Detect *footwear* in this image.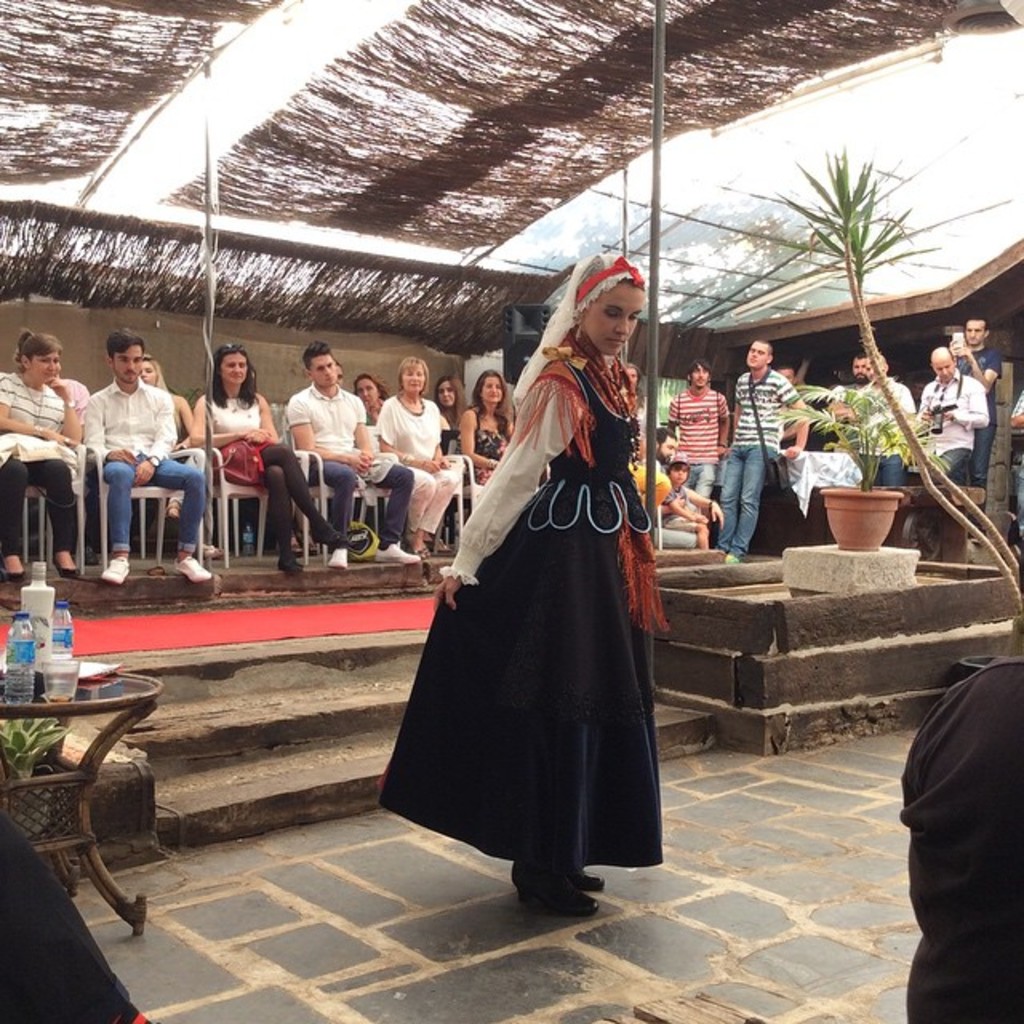
Detection: bbox=[102, 557, 130, 589].
